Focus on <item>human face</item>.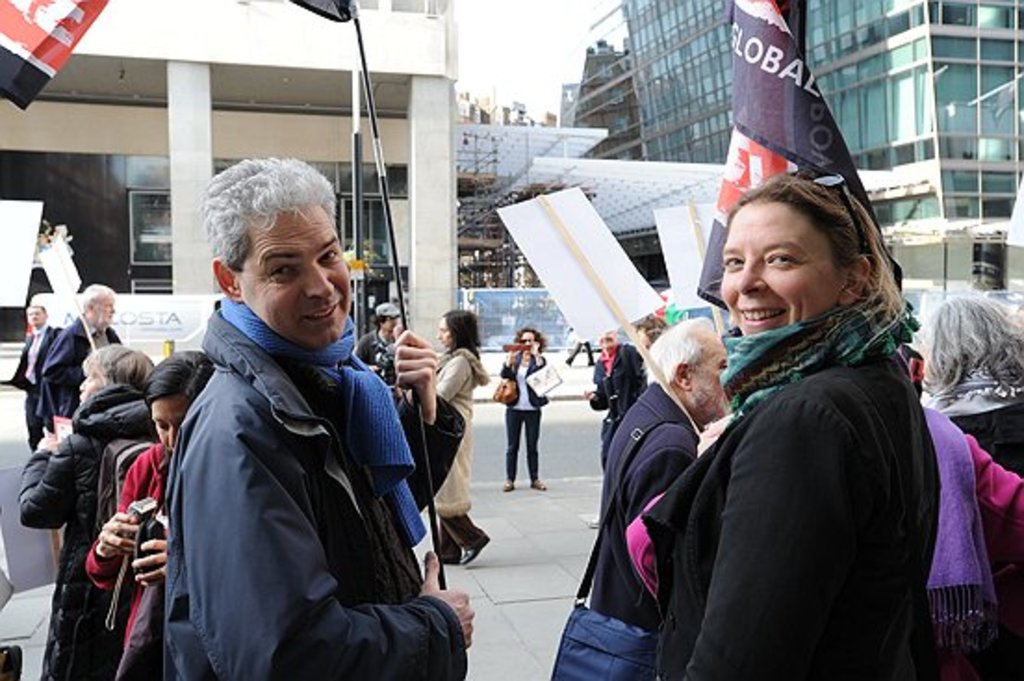
Focused at bbox=[438, 317, 449, 351].
